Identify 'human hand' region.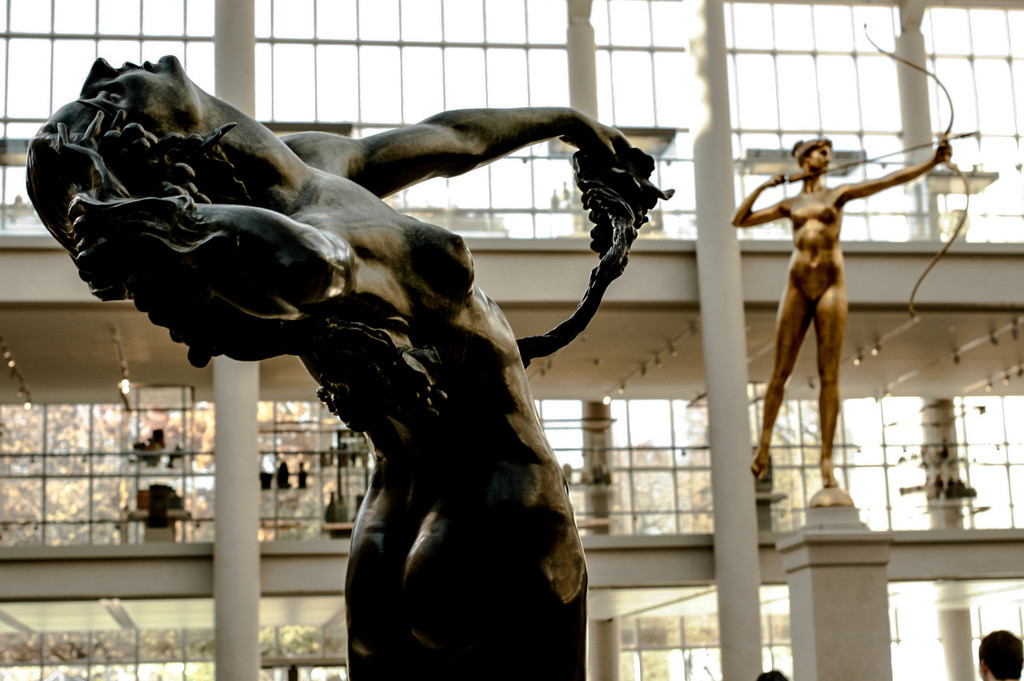
Region: locate(65, 195, 138, 259).
